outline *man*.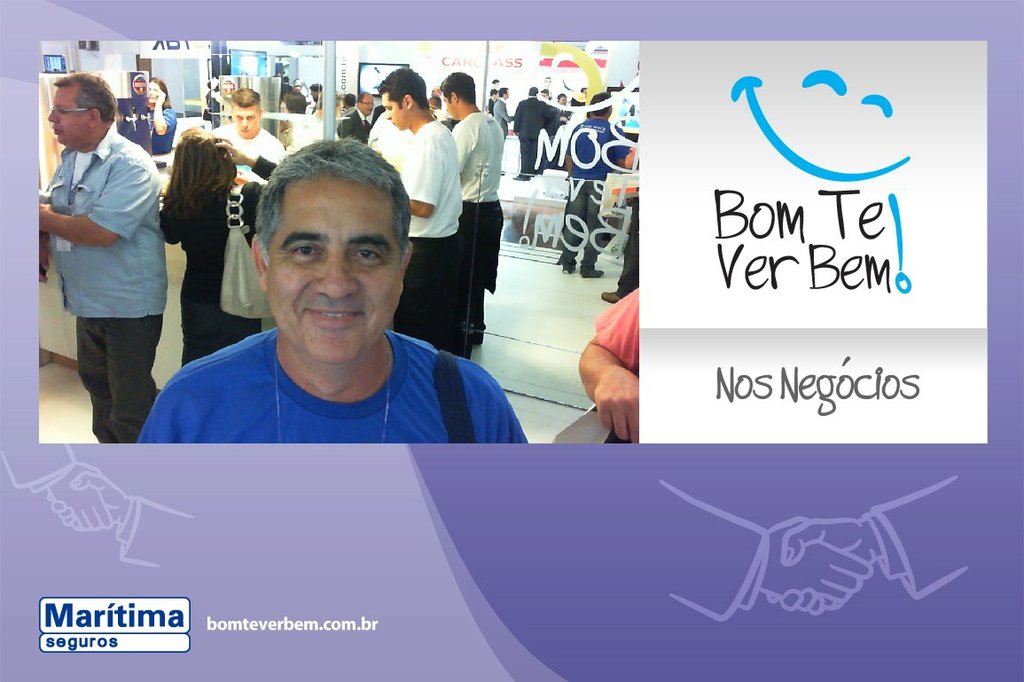
Outline: [129, 142, 537, 459].
